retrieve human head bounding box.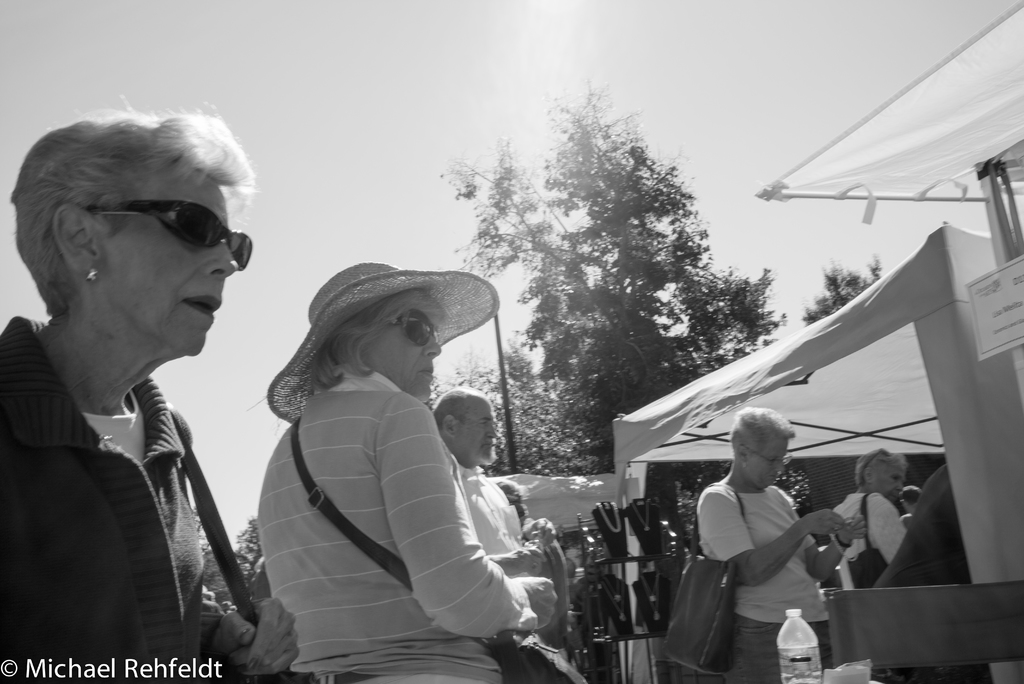
Bounding box: 8 112 239 357.
